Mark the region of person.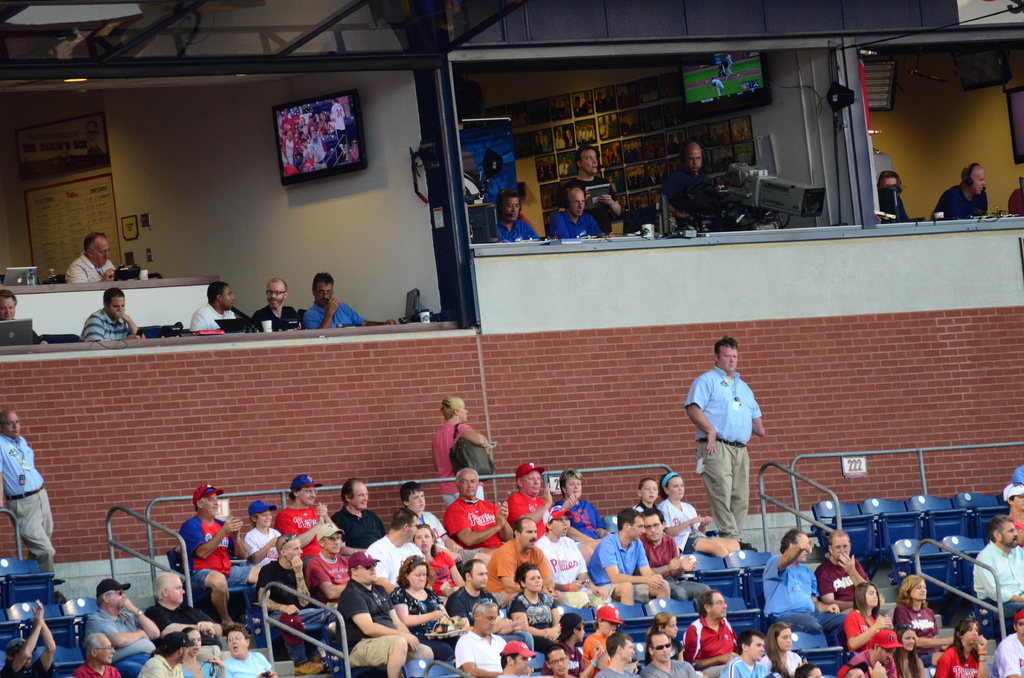
Region: select_region(636, 626, 702, 676).
